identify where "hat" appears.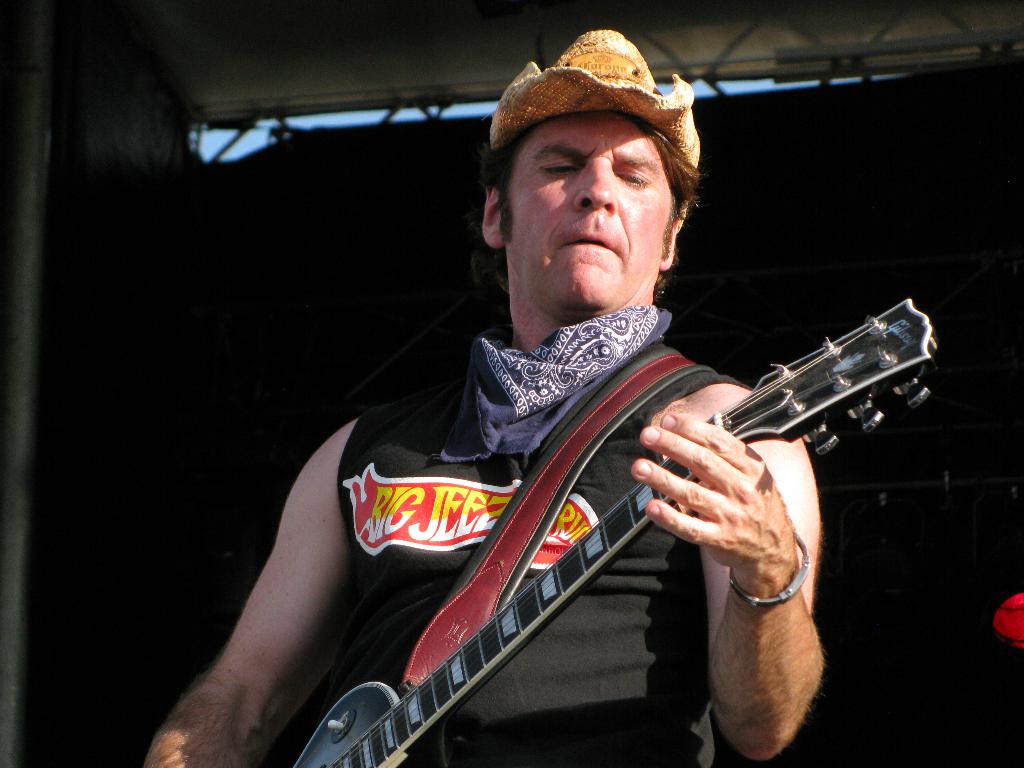
Appears at 497:27:707:168.
